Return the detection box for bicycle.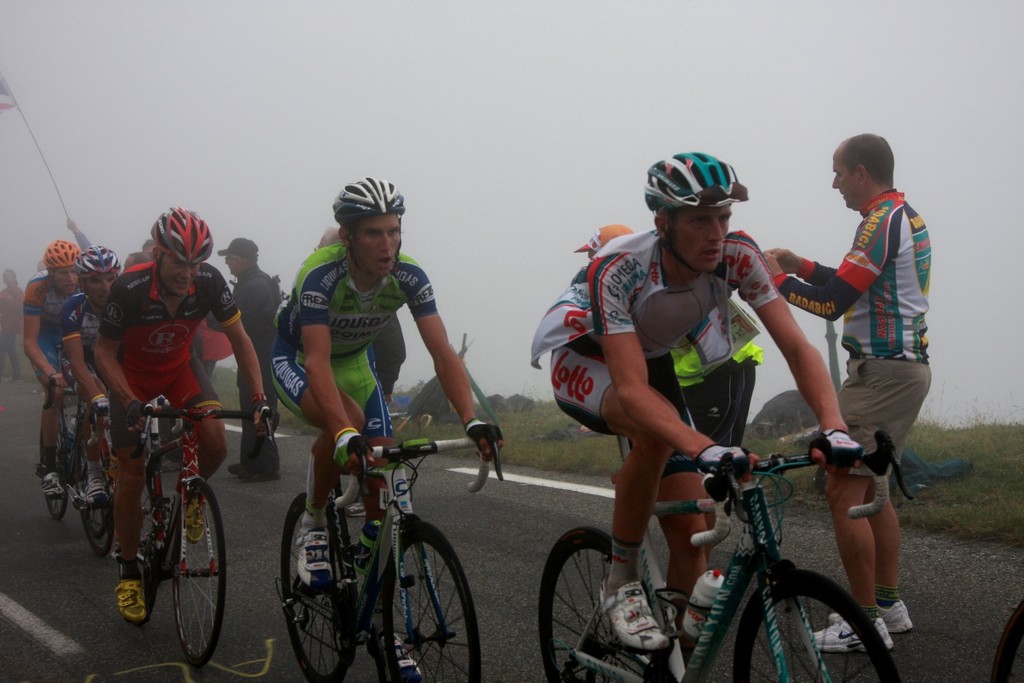
x1=38 y1=375 x2=109 y2=533.
